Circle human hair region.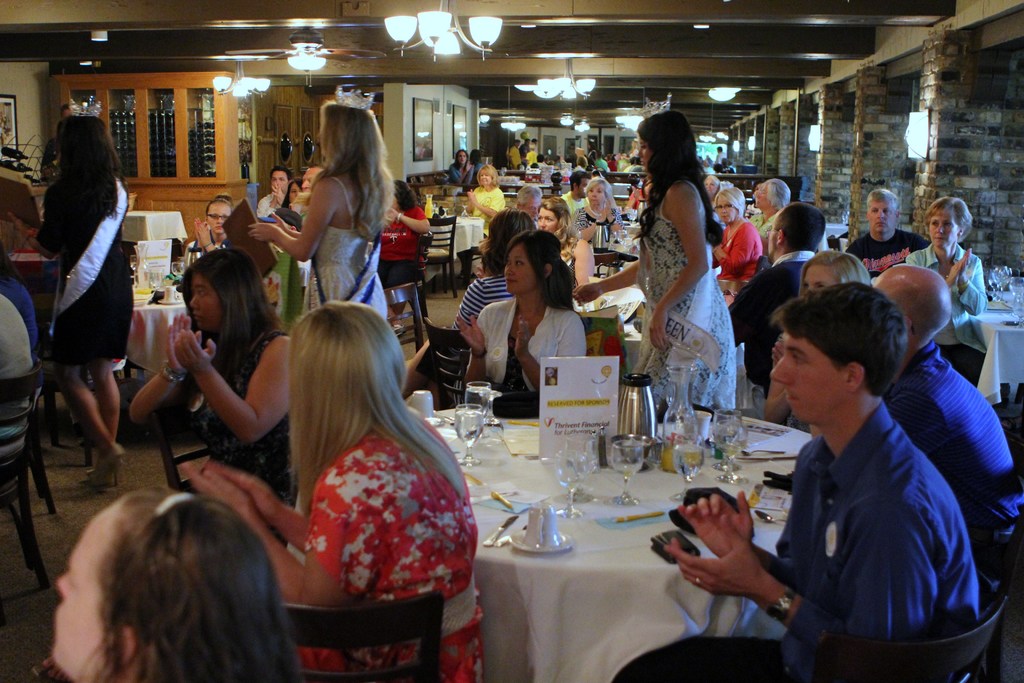
Region: detection(474, 164, 500, 194).
